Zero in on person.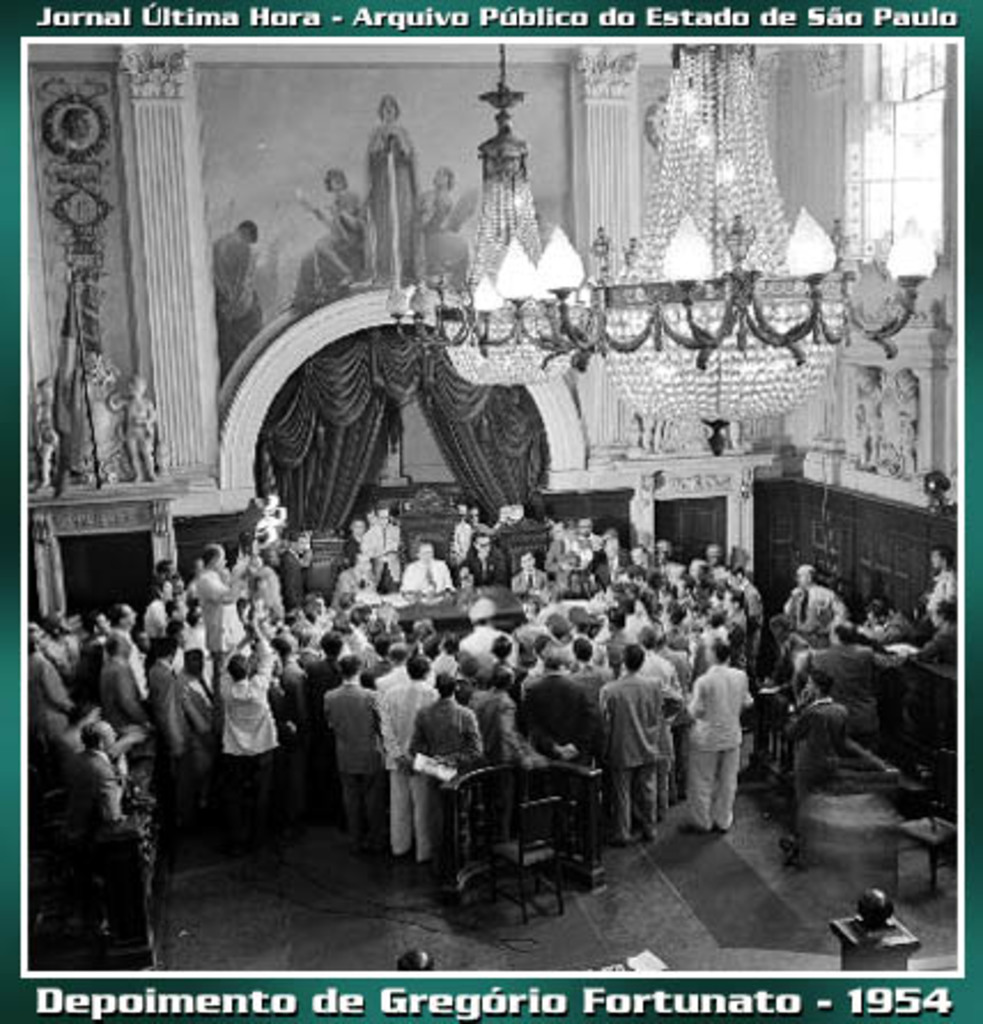
Zeroed in: bbox(402, 540, 457, 597).
